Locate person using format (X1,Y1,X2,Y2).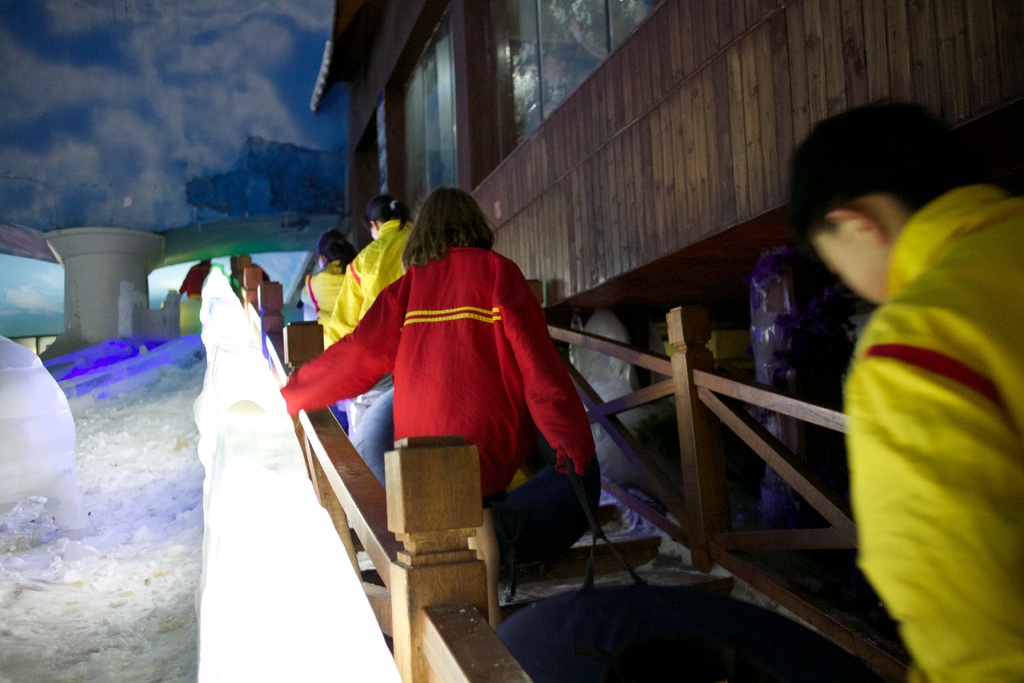
(297,227,360,329).
